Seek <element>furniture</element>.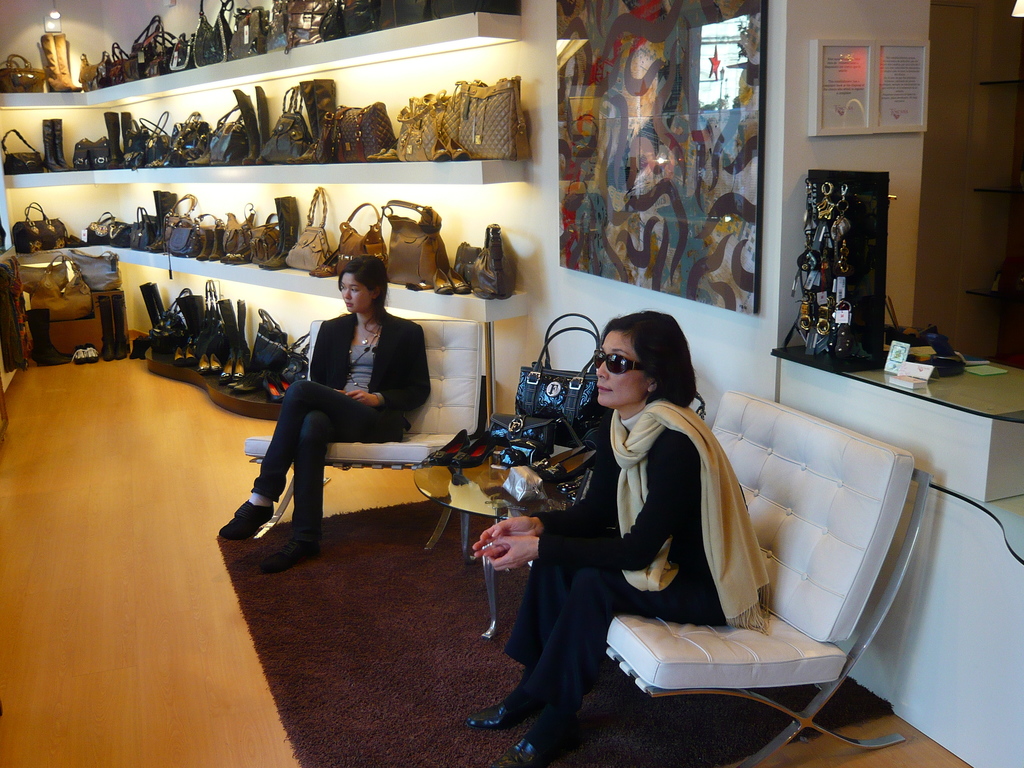
crop(0, 13, 520, 422).
